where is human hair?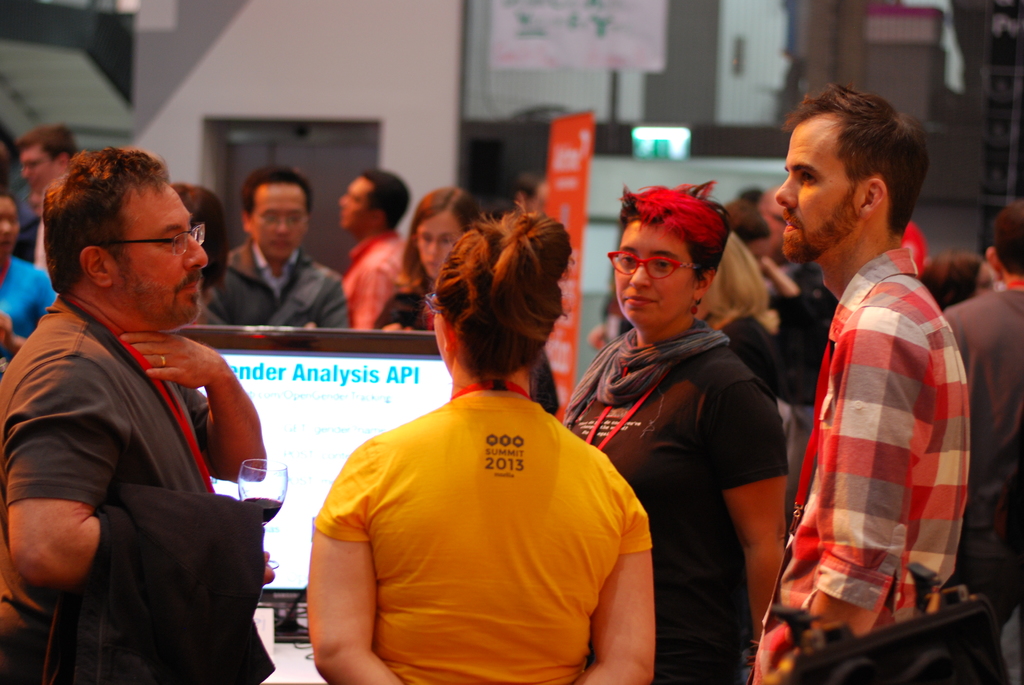
bbox=(361, 171, 410, 231).
